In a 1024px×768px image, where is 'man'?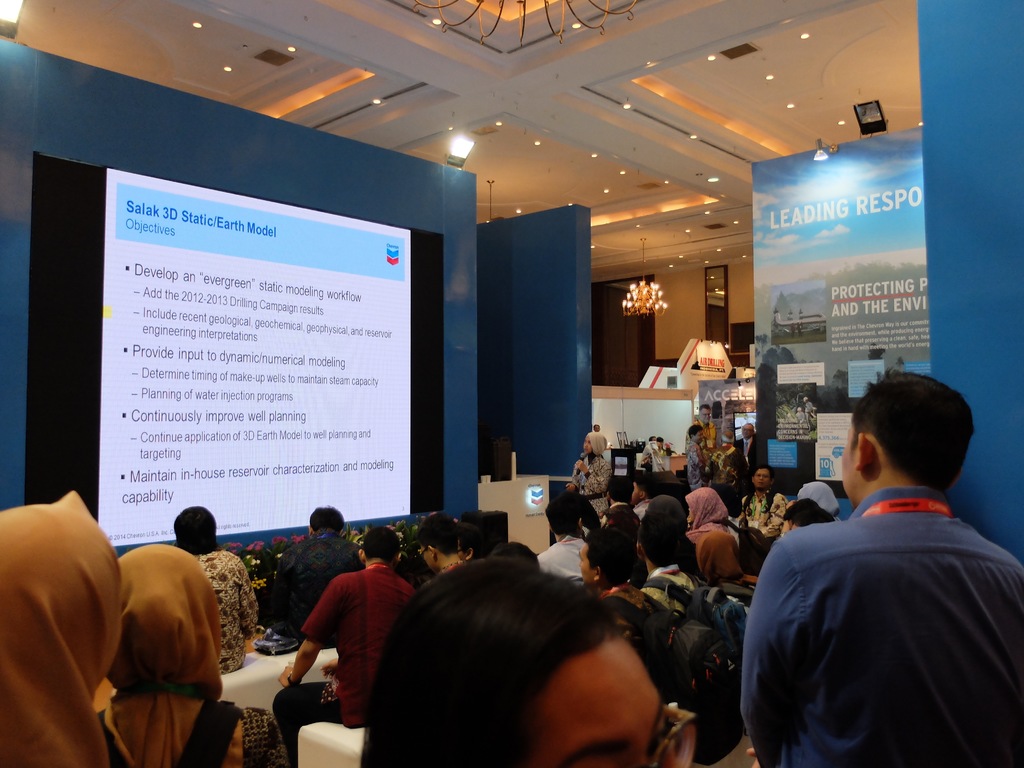
region(271, 524, 414, 767).
